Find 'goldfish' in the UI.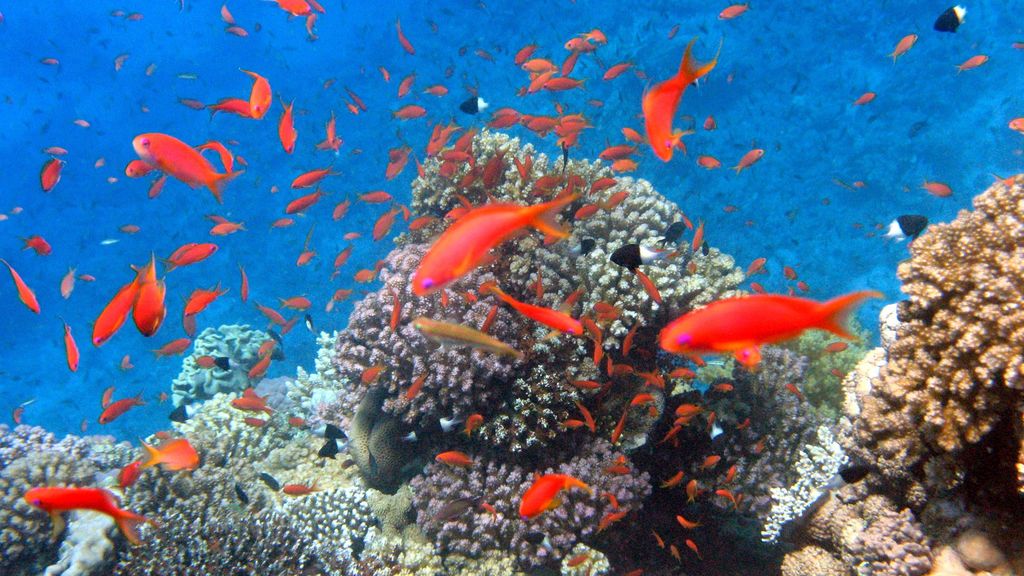
UI element at pyautogui.locateOnScreen(12, 404, 22, 425).
